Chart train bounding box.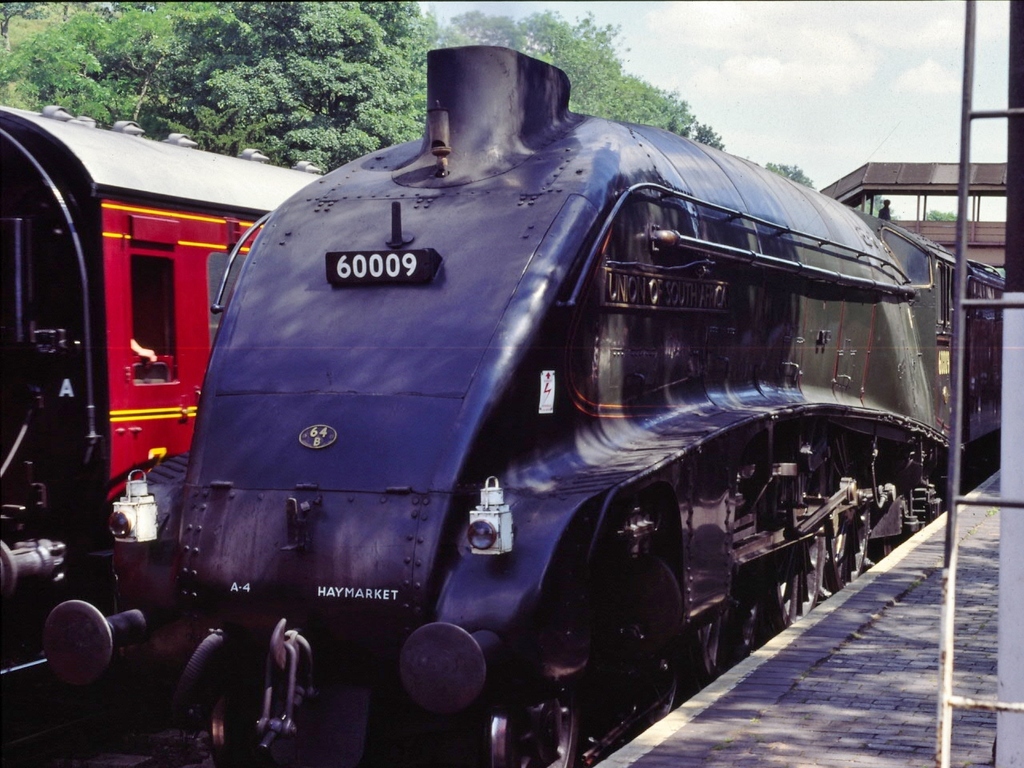
Charted: detection(0, 88, 322, 767).
